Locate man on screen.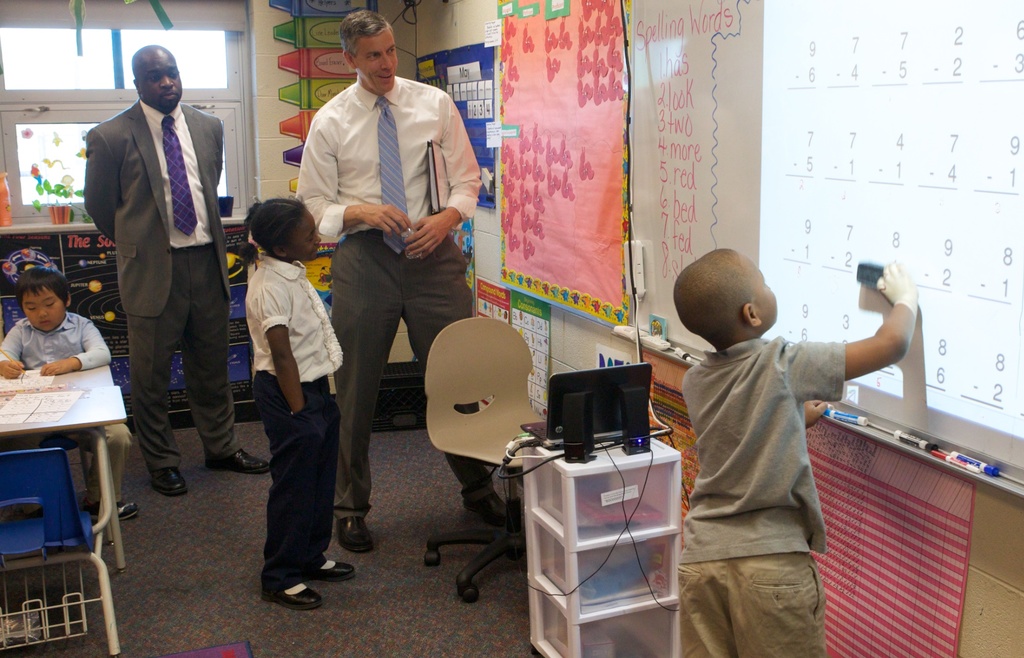
On screen at [82, 45, 271, 495].
